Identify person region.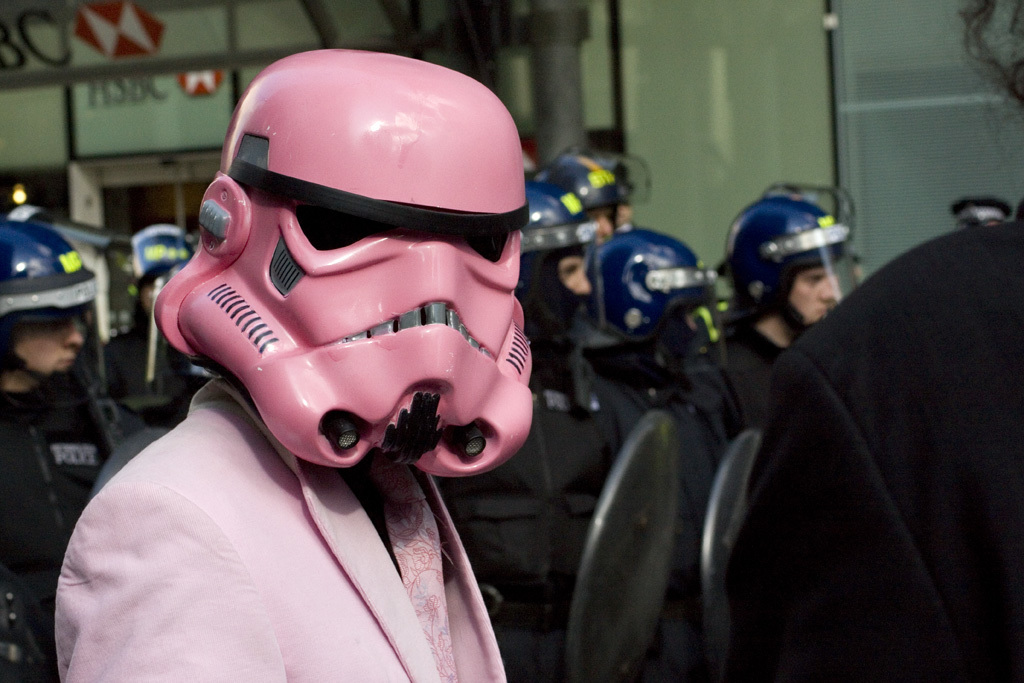
Region: 575/183/864/682.
